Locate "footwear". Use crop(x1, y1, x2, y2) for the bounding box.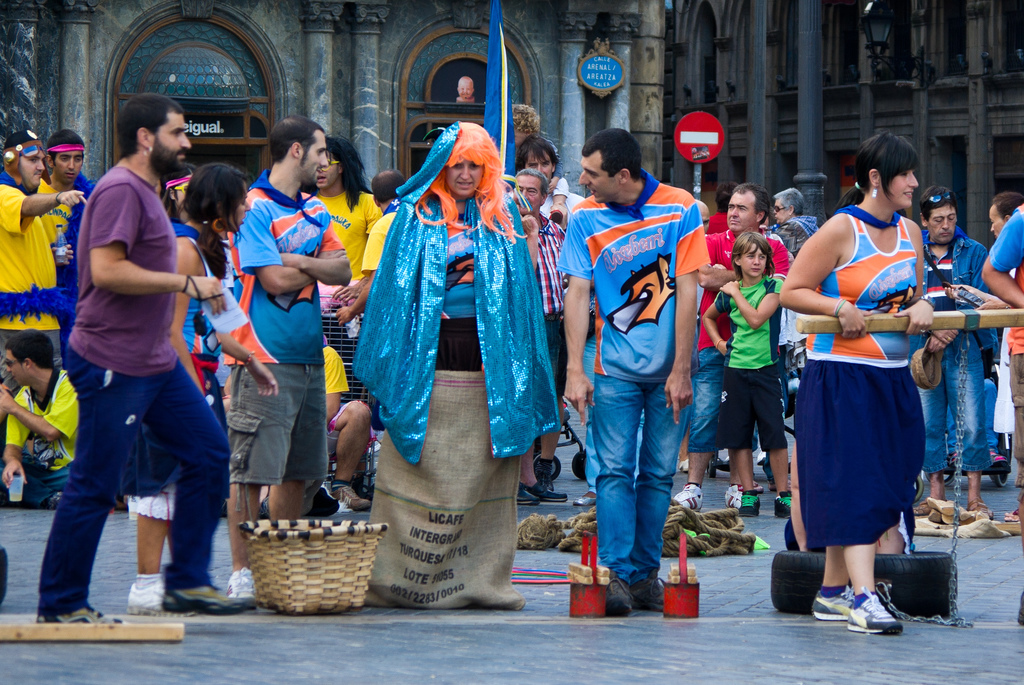
crop(47, 488, 64, 509).
